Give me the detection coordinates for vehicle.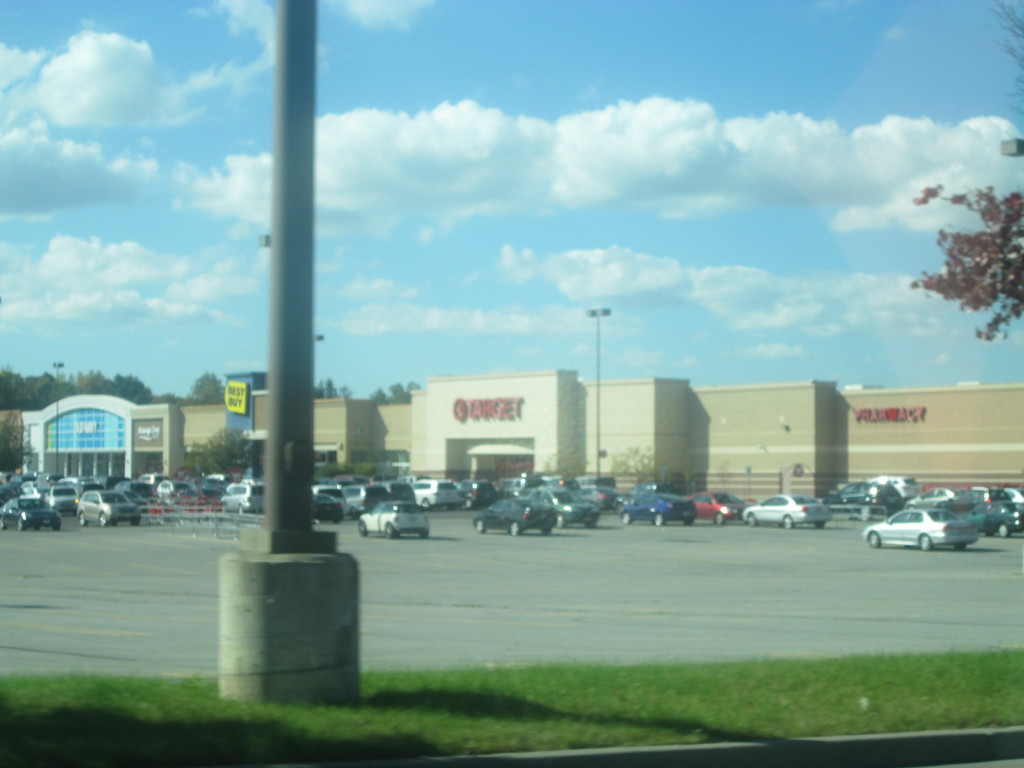
bbox=(543, 470, 572, 490).
